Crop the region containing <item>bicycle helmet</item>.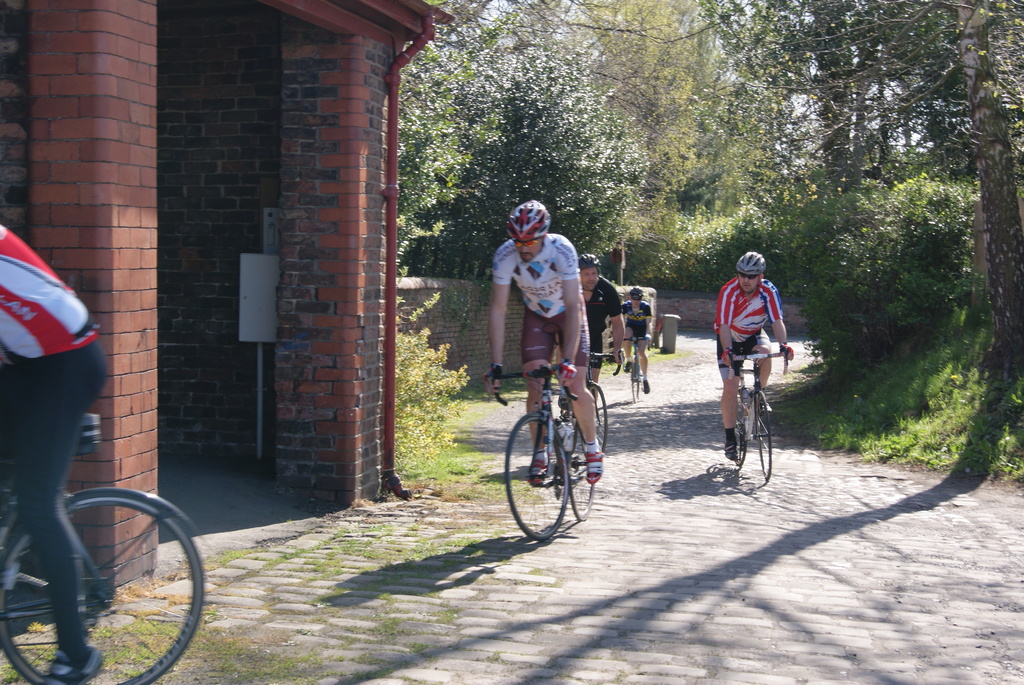
Crop region: [578, 251, 605, 268].
